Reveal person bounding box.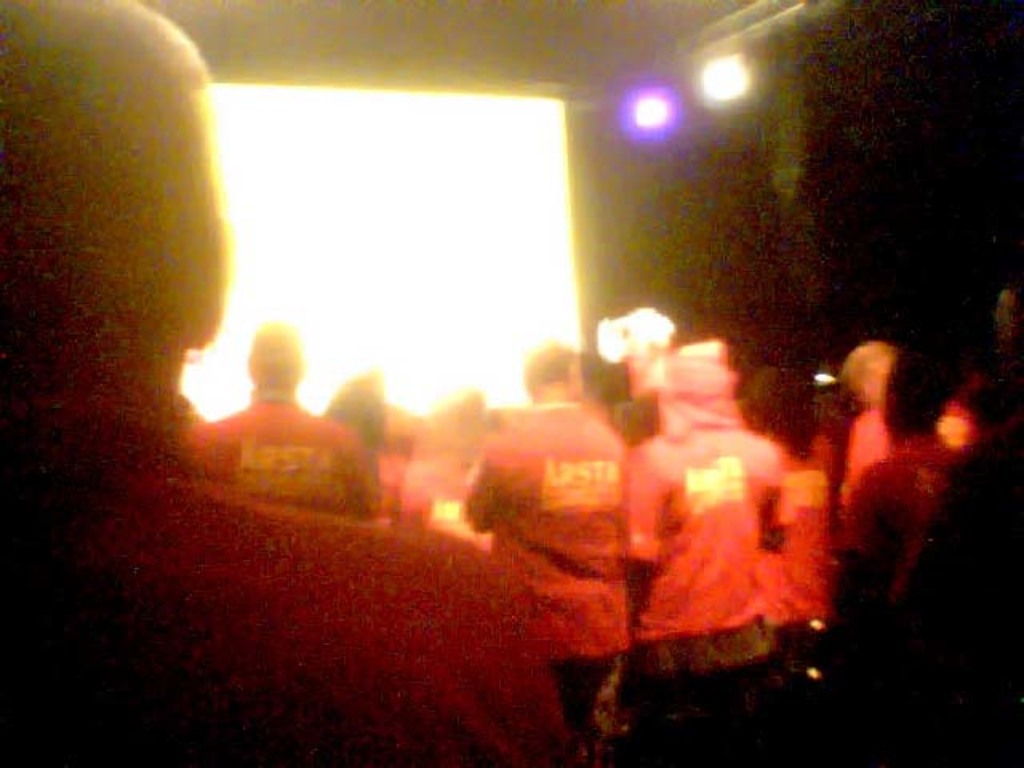
Revealed: rect(803, 302, 976, 696).
